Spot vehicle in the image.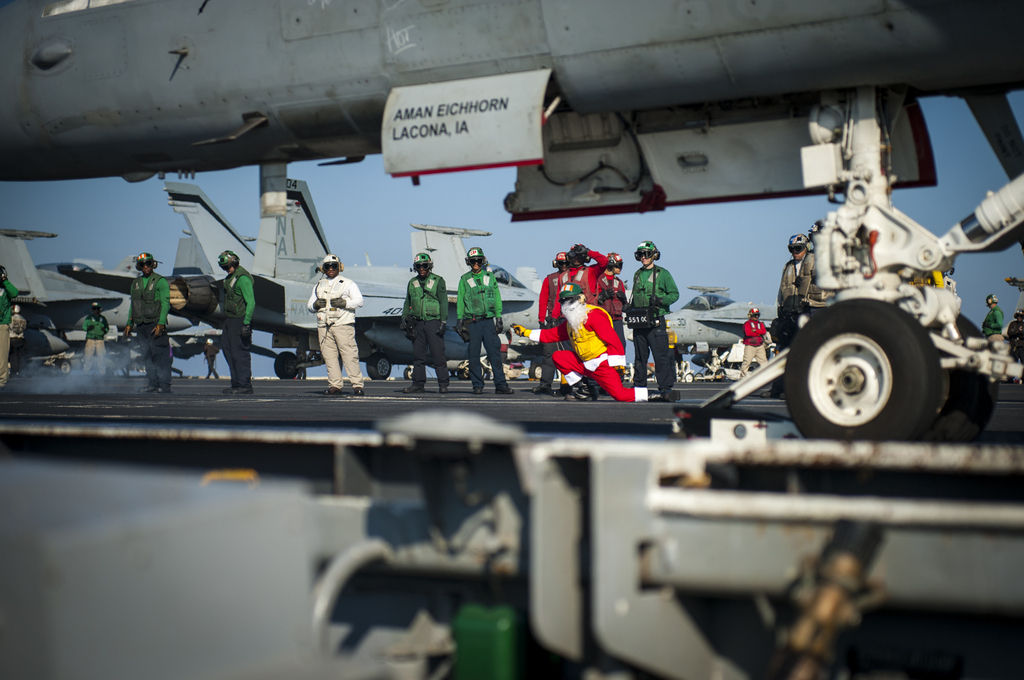
vehicle found at <region>419, 205, 556, 388</region>.
